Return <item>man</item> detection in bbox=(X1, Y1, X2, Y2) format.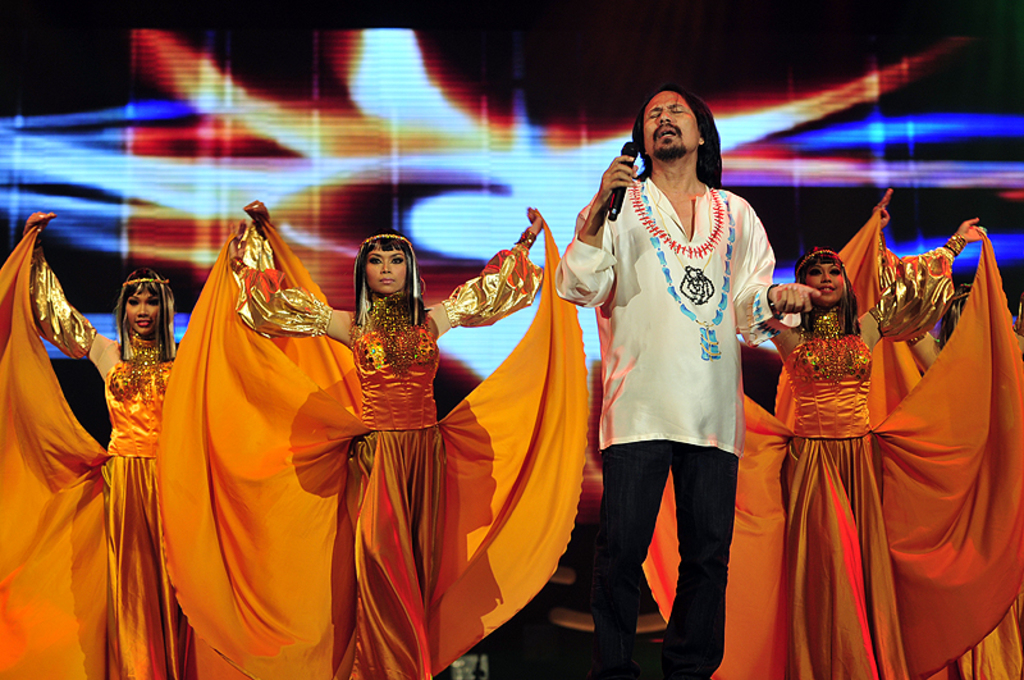
bbox=(570, 105, 788, 658).
